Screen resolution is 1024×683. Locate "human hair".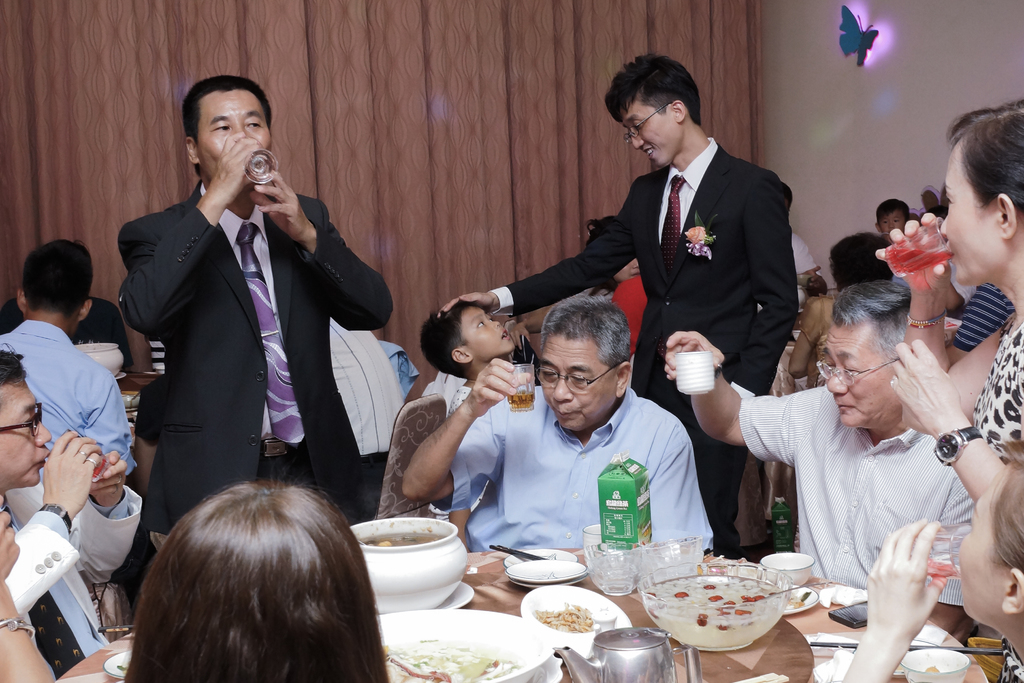
Rect(118, 486, 399, 682).
